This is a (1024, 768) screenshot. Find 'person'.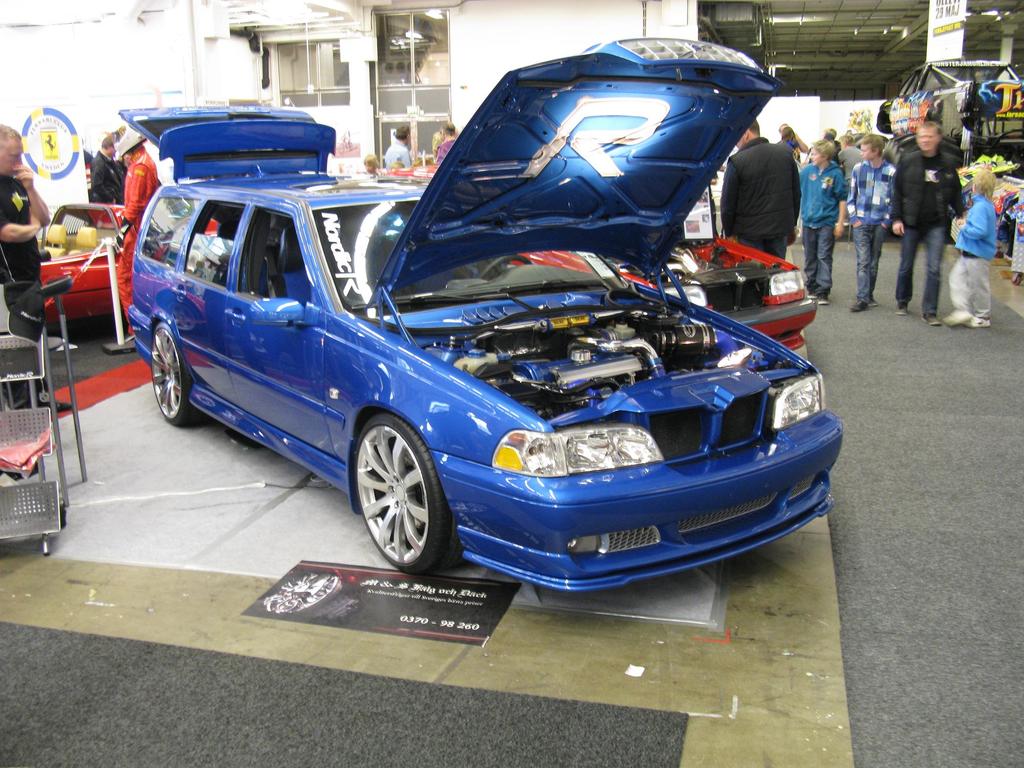
Bounding box: rect(429, 126, 465, 162).
